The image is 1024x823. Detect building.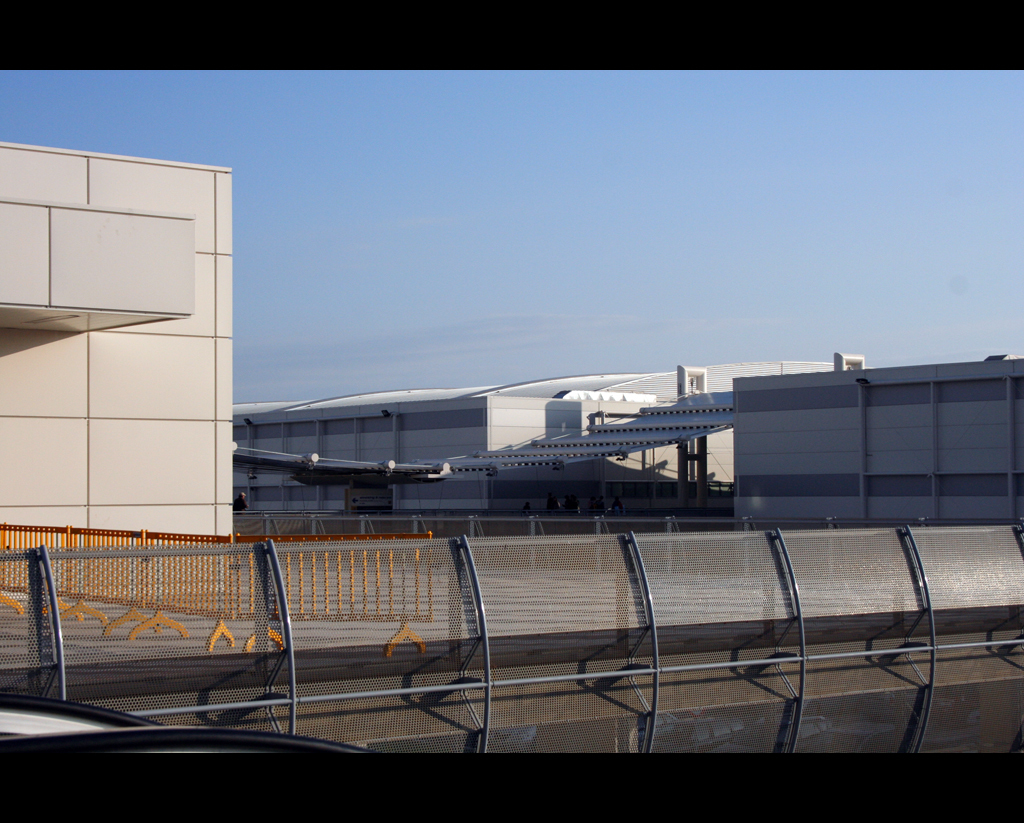
Detection: box(232, 348, 1023, 521).
